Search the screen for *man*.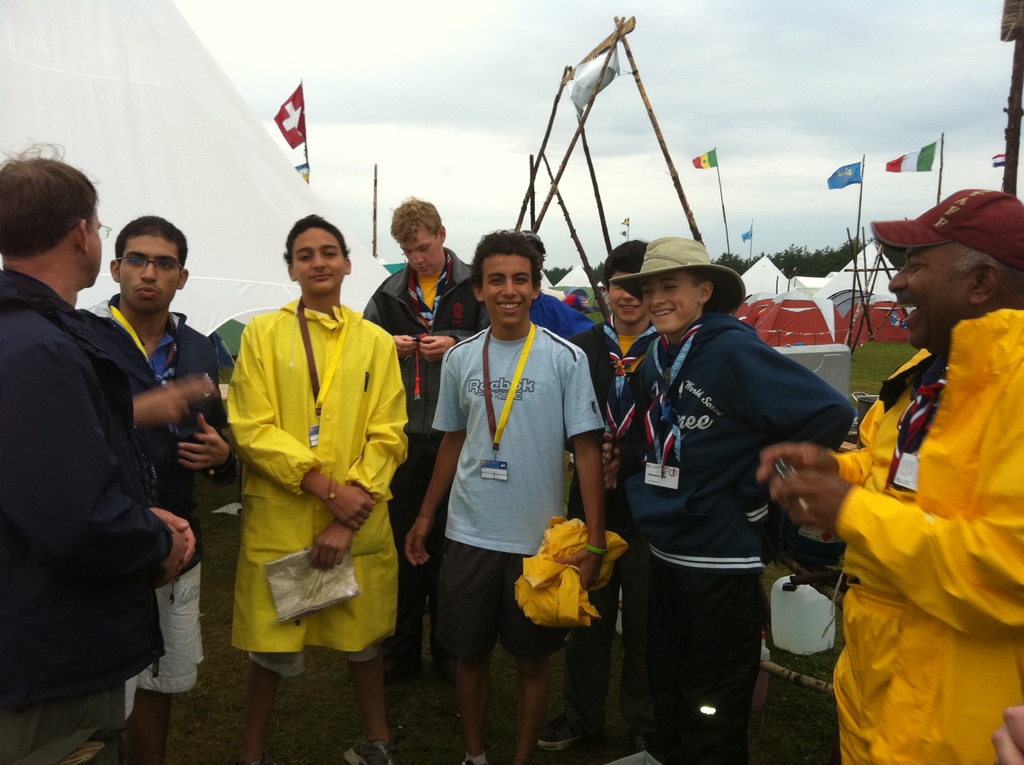
Found at l=220, t=213, r=415, b=762.
